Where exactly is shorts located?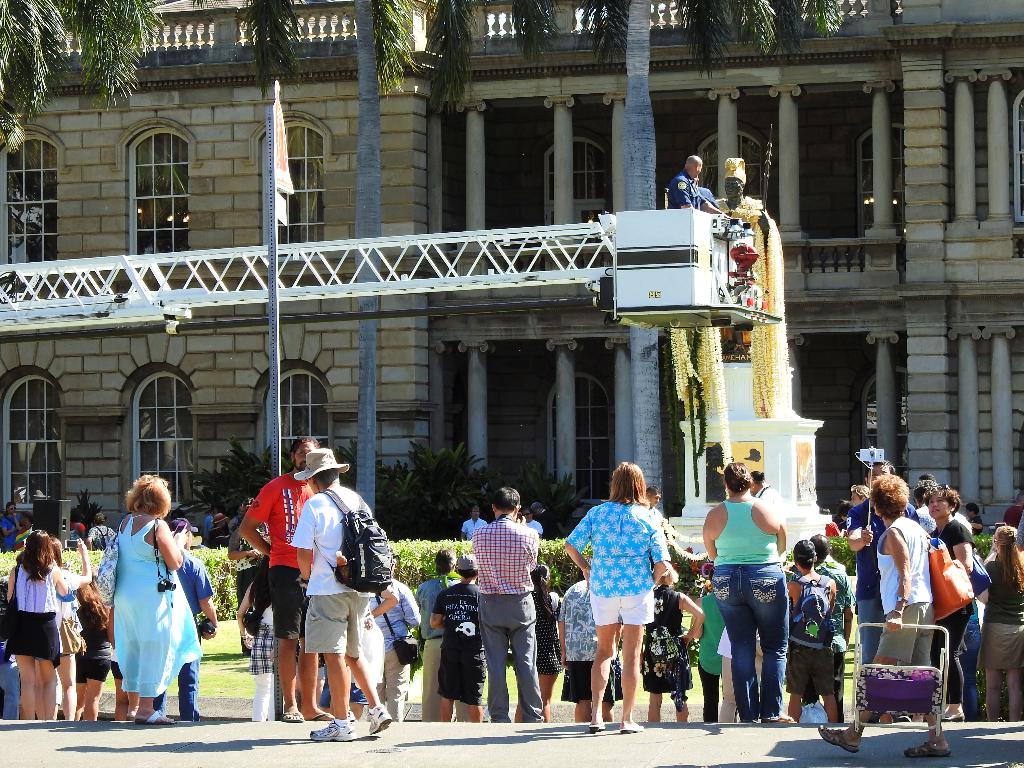
Its bounding box is {"x1": 437, "y1": 639, "x2": 488, "y2": 703}.
